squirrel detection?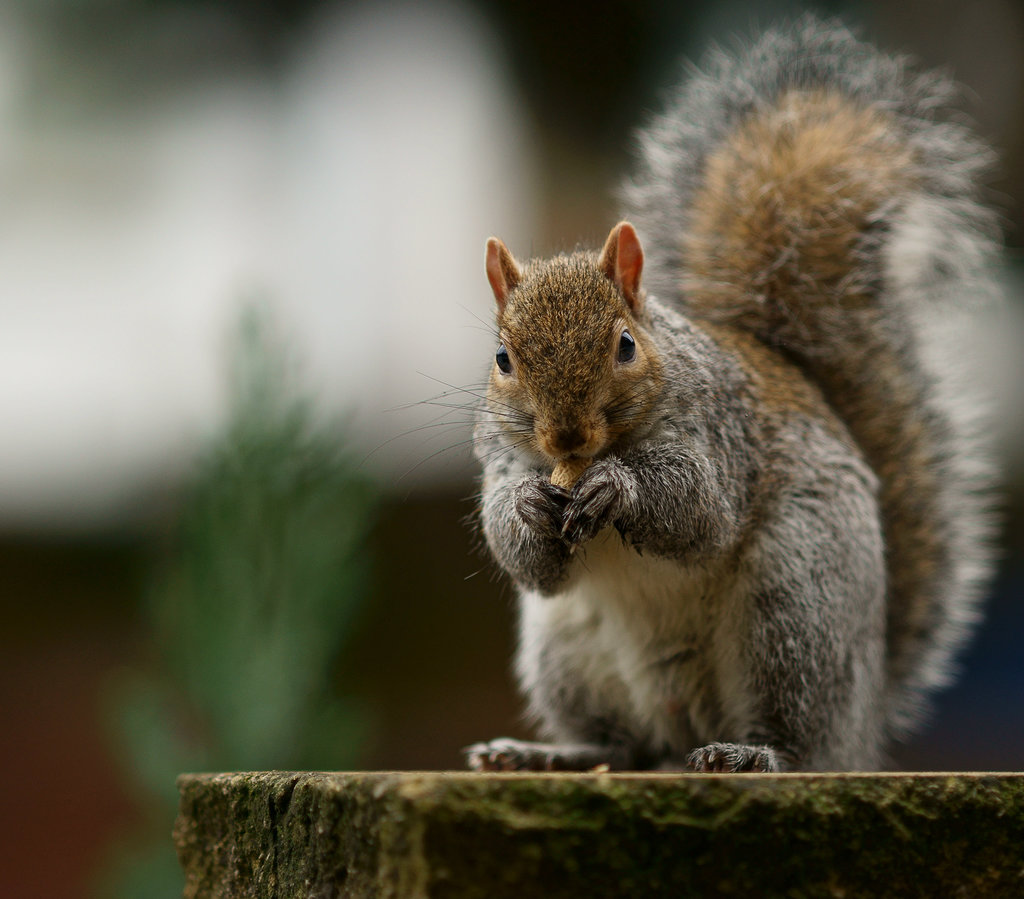
locate(385, 14, 997, 774)
